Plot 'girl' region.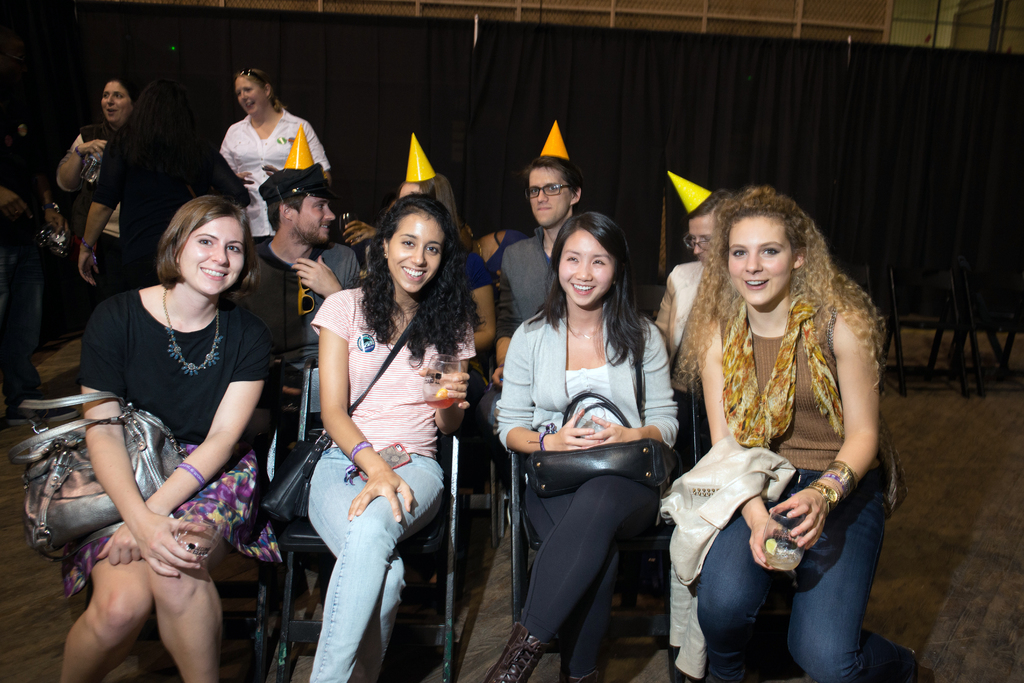
Plotted at 46:192:284:682.
